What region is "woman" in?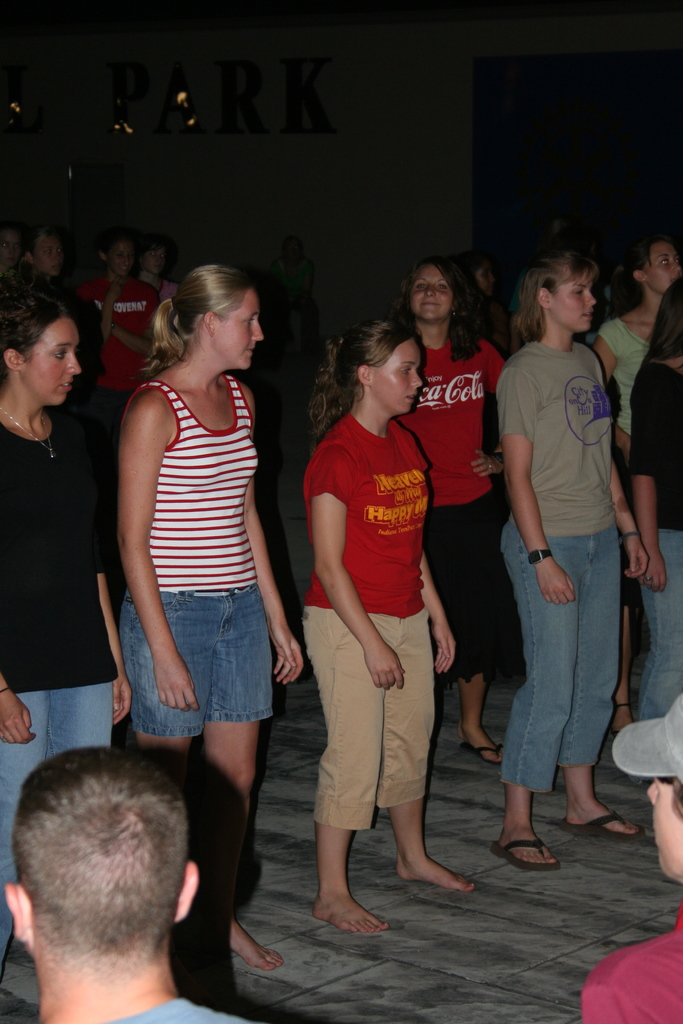
<region>115, 266, 300, 970</region>.
